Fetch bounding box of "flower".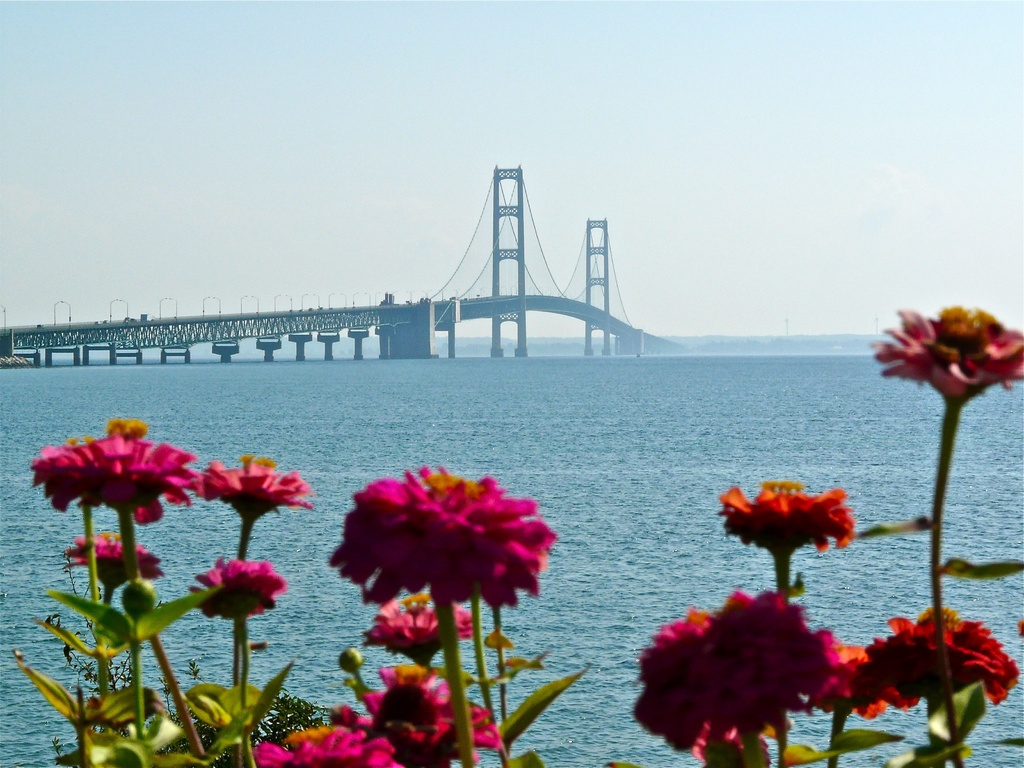
Bbox: <bbox>870, 303, 1023, 762</bbox>.
